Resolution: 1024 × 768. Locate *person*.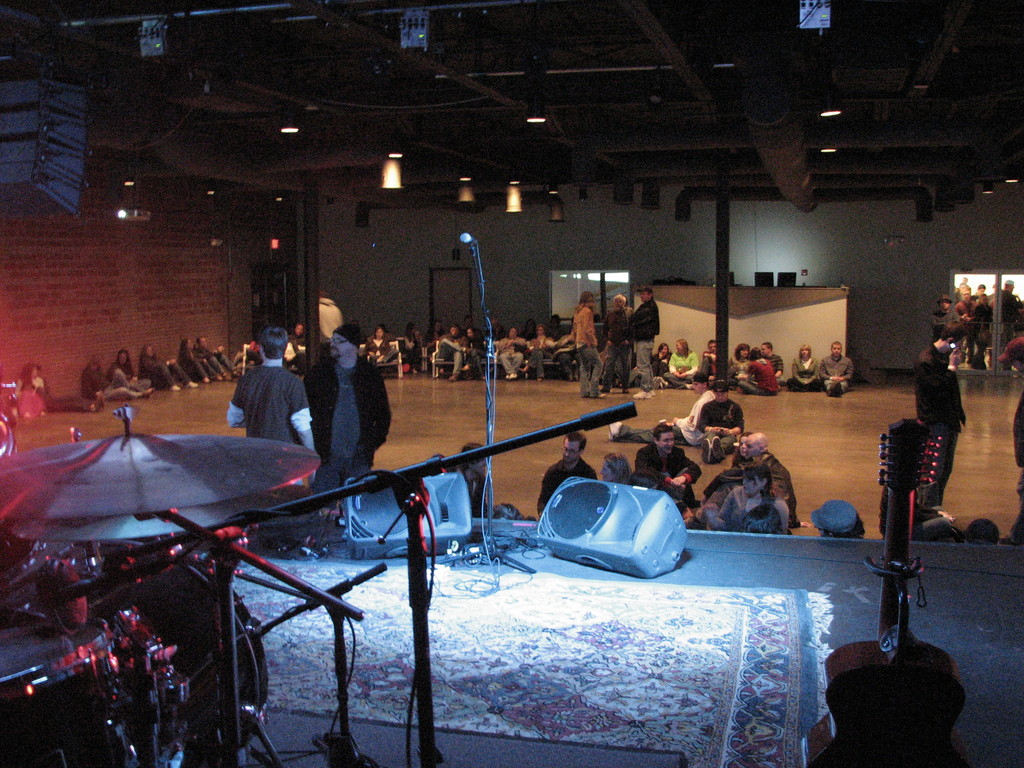
<box>915,325,970,529</box>.
